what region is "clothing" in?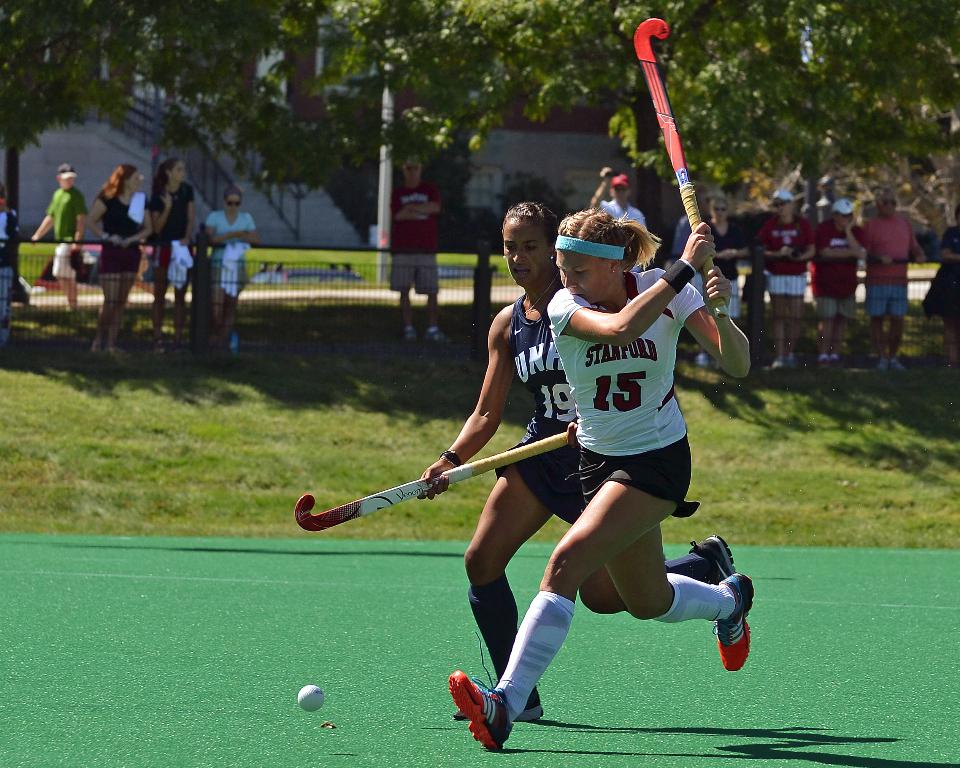
box(547, 268, 704, 517).
